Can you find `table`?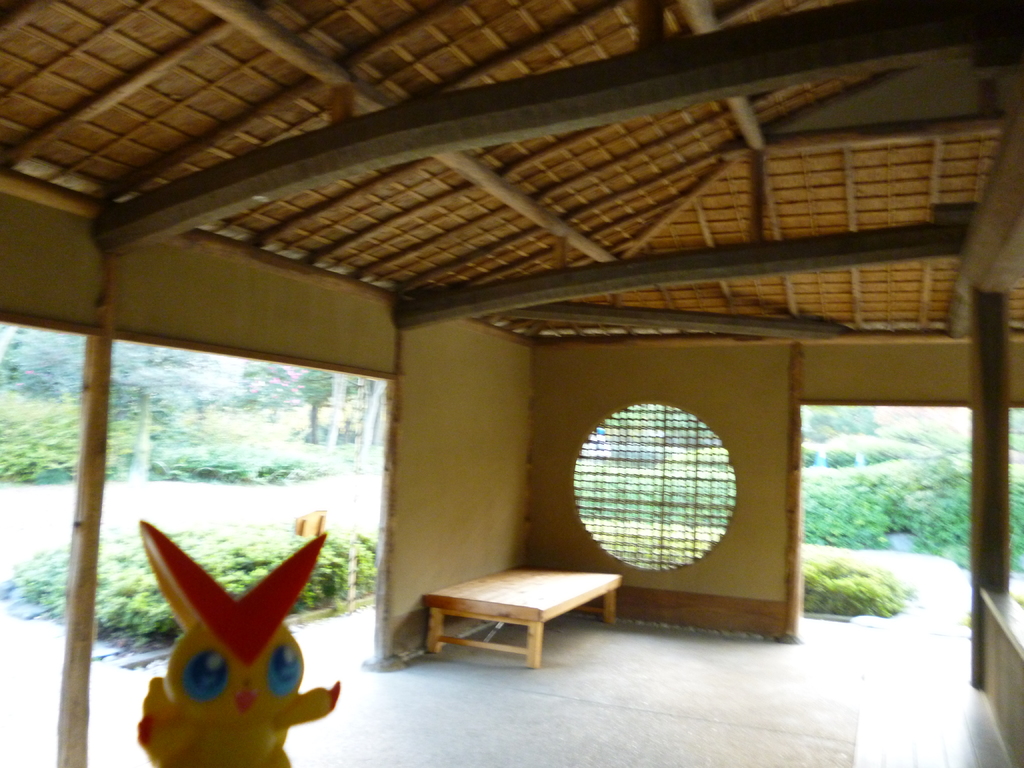
Yes, bounding box: select_region(424, 561, 624, 659).
